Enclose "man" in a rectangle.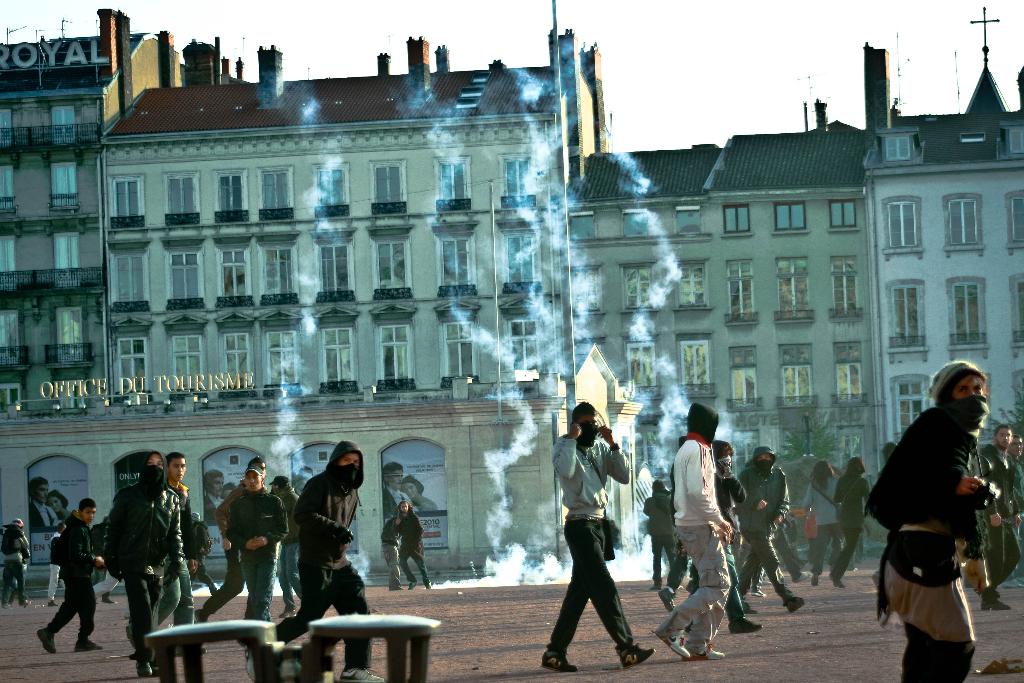
locate(232, 466, 291, 667).
